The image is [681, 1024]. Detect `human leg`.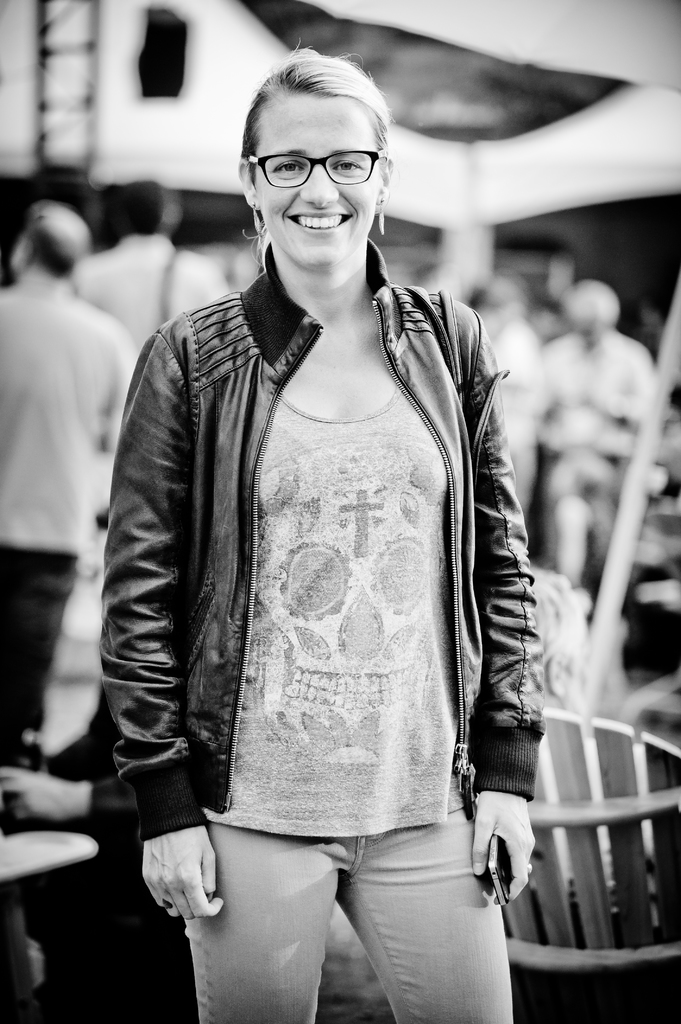
Detection: [333, 793, 501, 1023].
